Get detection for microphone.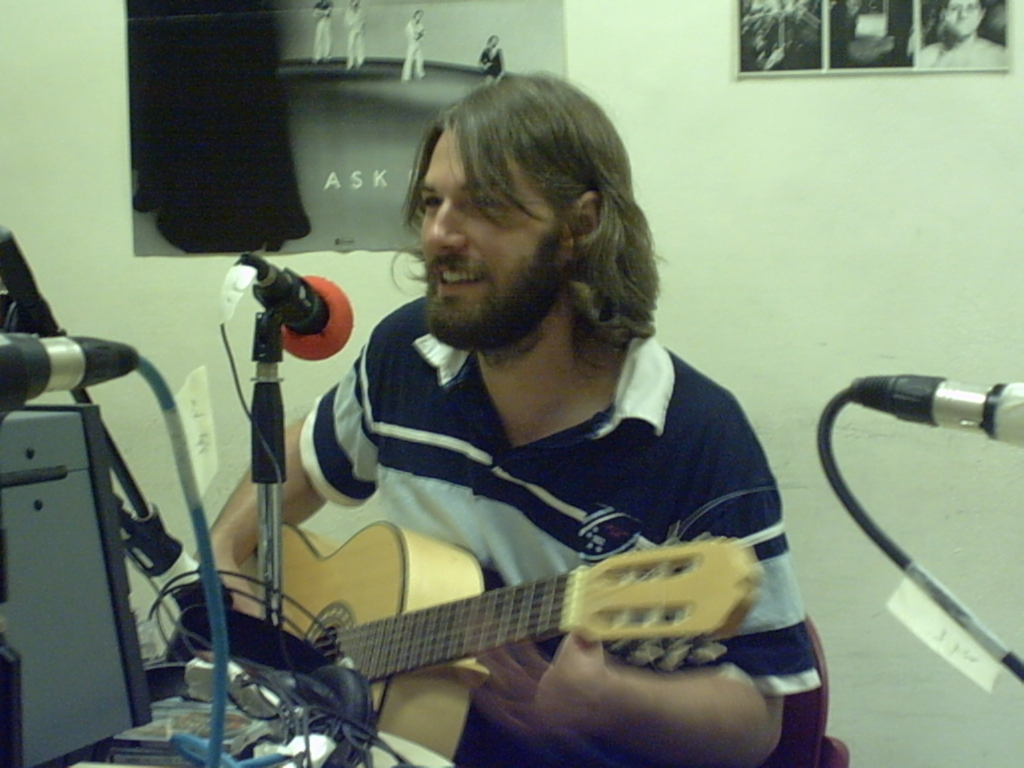
Detection: [240,258,351,360].
